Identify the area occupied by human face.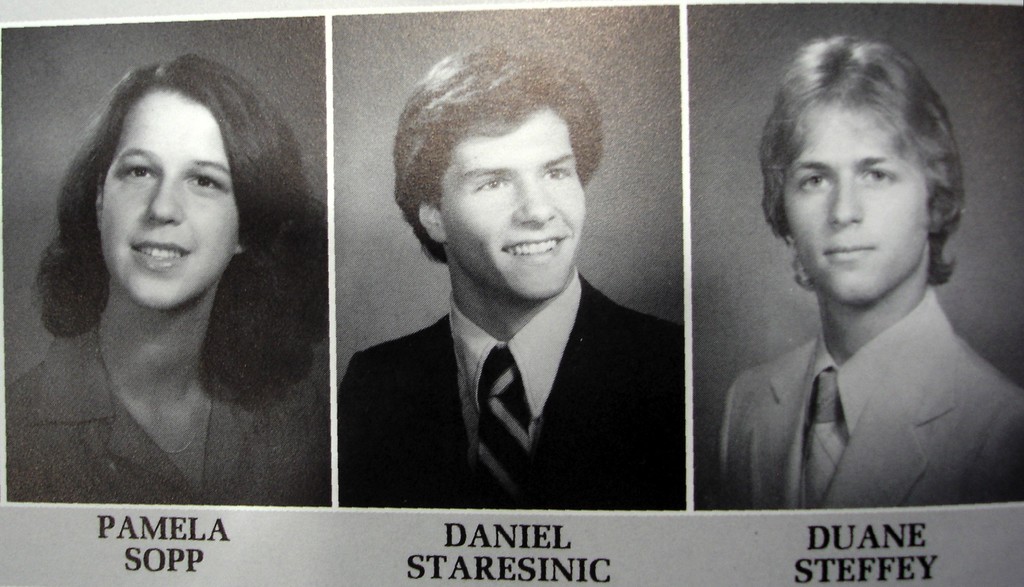
Area: [442,109,588,294].
